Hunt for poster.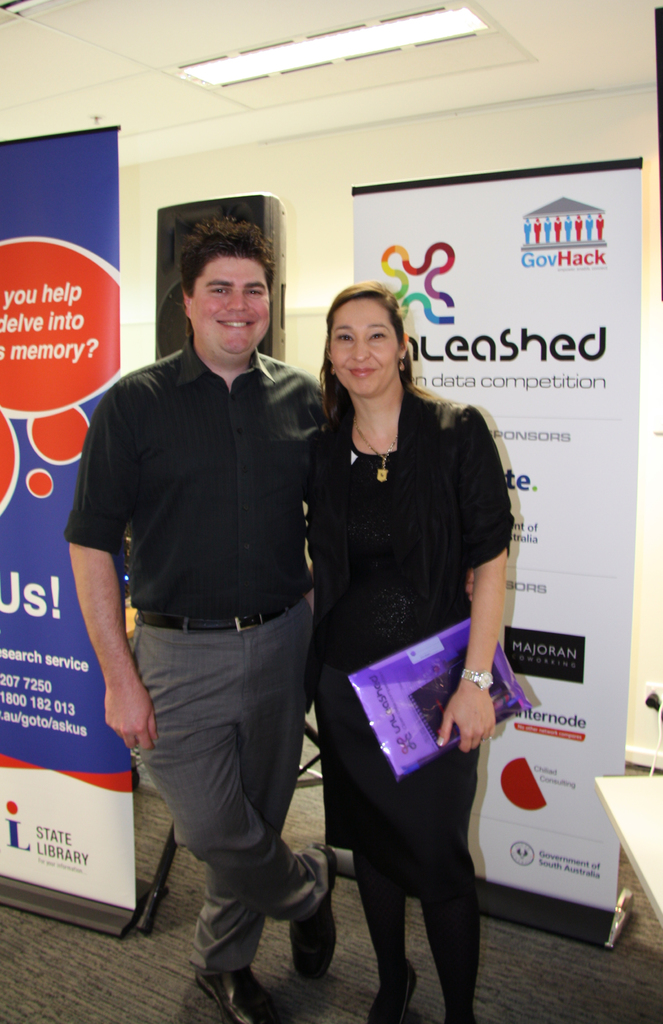
Hunted down at <box>0,130,133,903</box>.
